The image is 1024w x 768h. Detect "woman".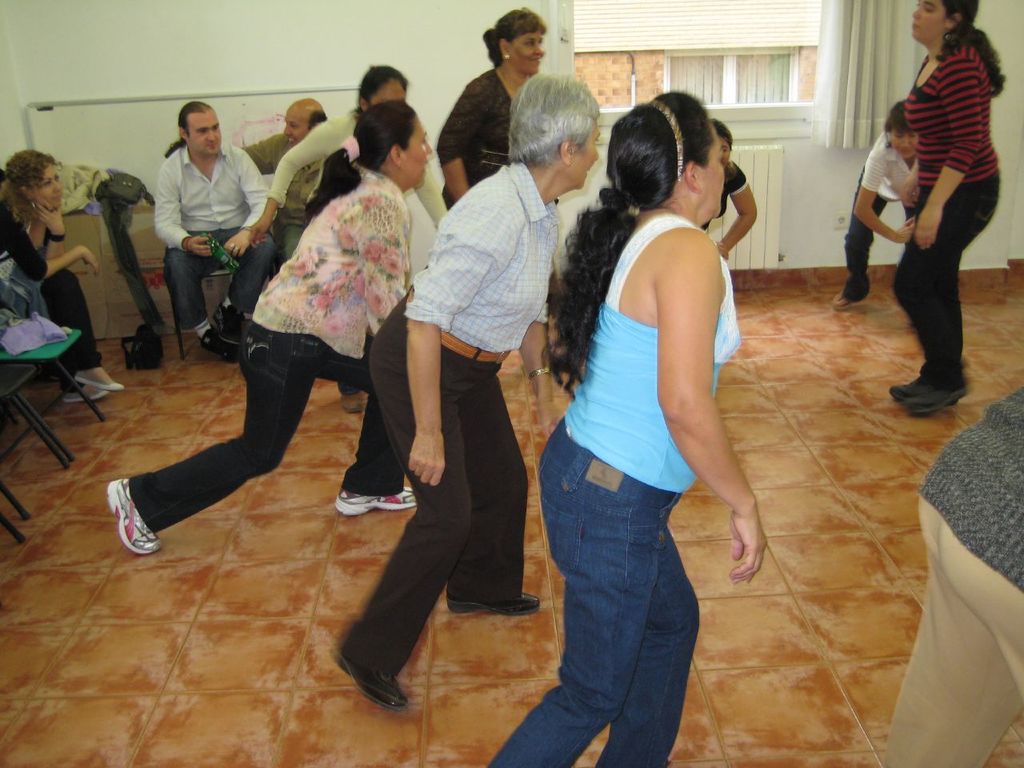
Detection: left=829, top=102, right=919, bottom=314.
